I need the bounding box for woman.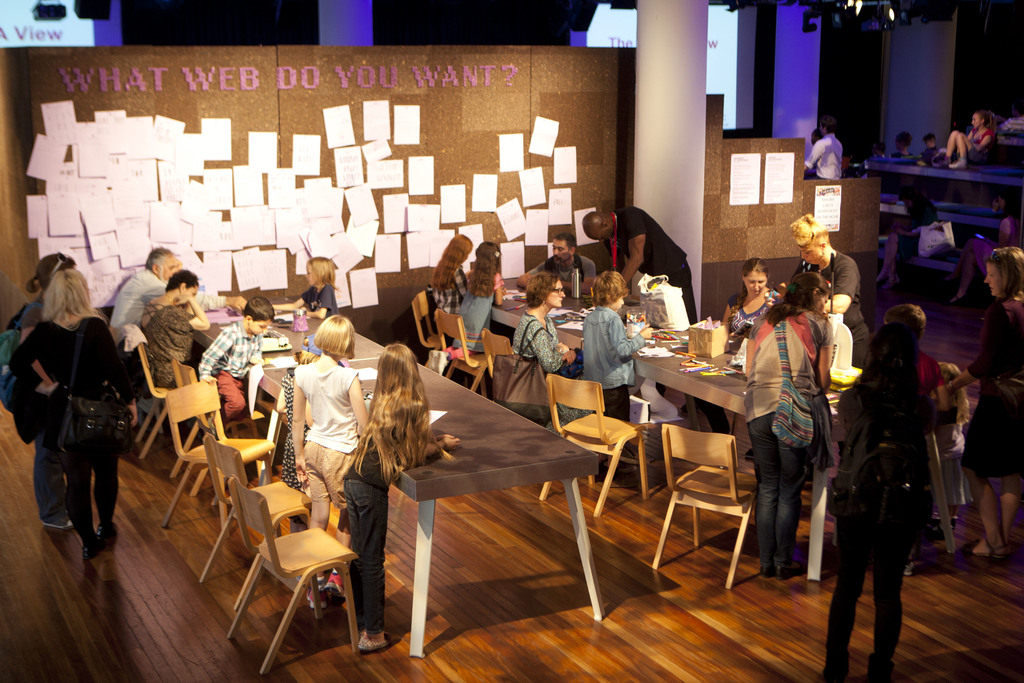
Here it is: bbox(930, 106, 995, 168).
